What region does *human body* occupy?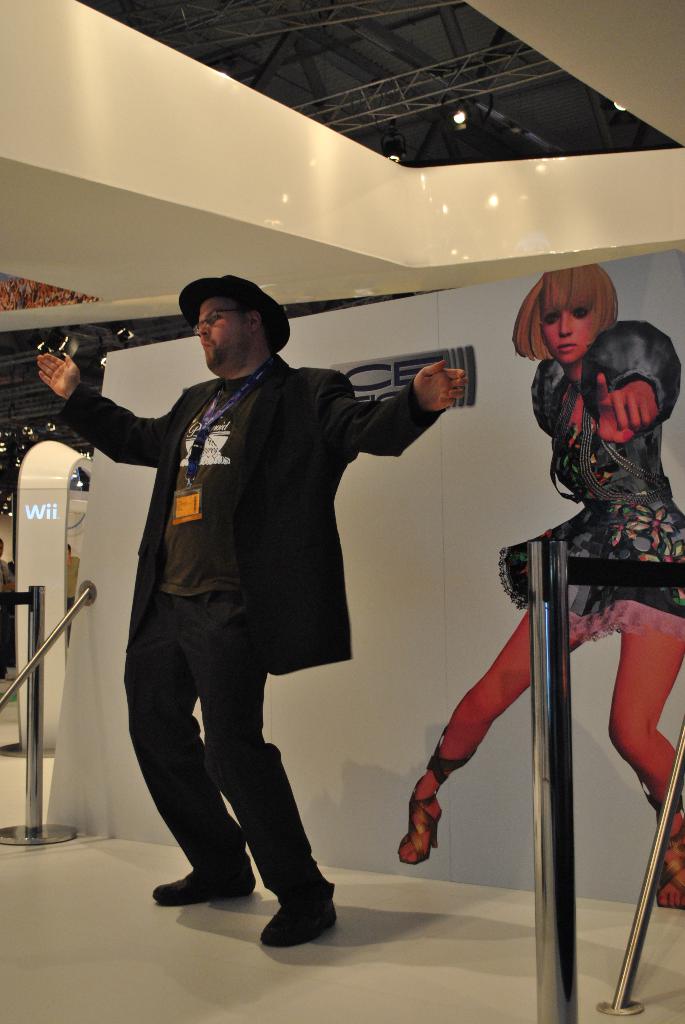
[388, 312, 684, 913].
